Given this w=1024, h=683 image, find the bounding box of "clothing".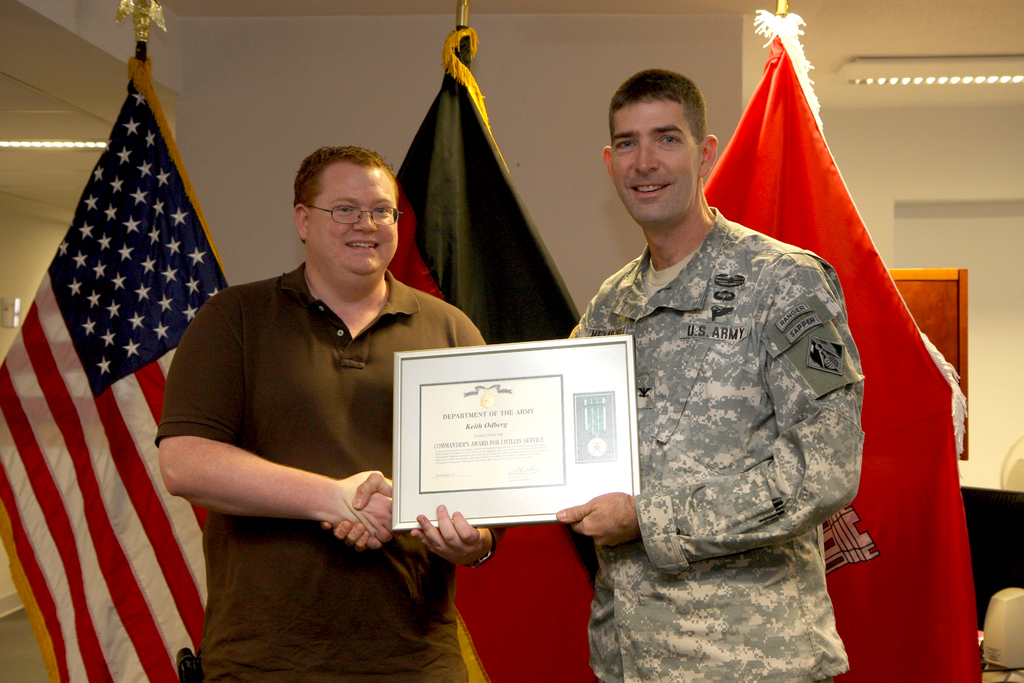
567/204/867/682.
